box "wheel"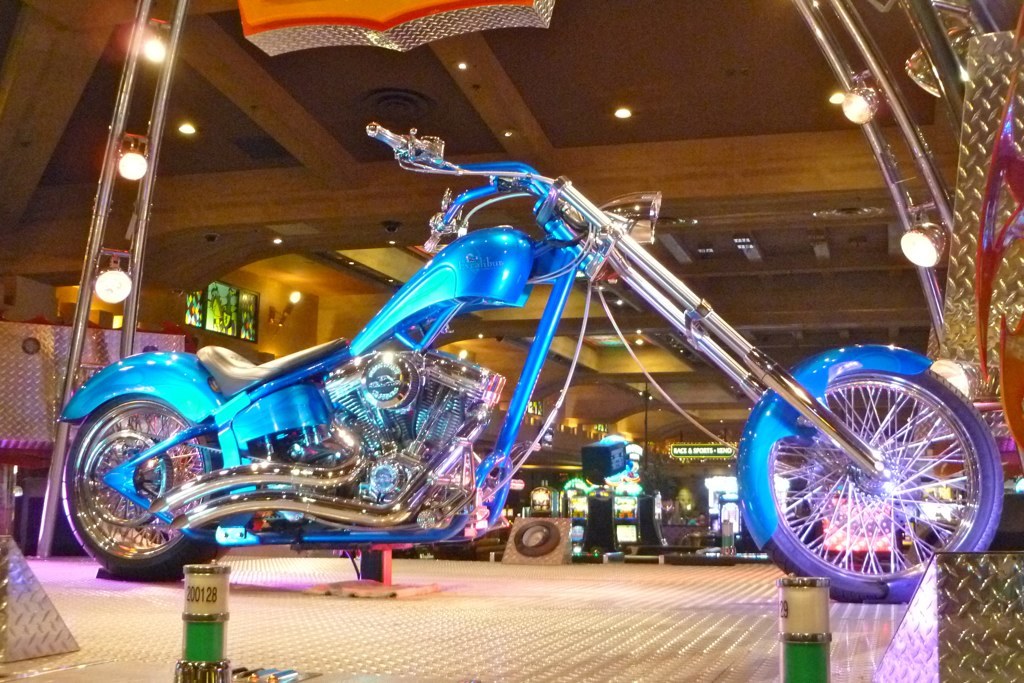
<bbox>55, 394, 228, 582</bbox>
